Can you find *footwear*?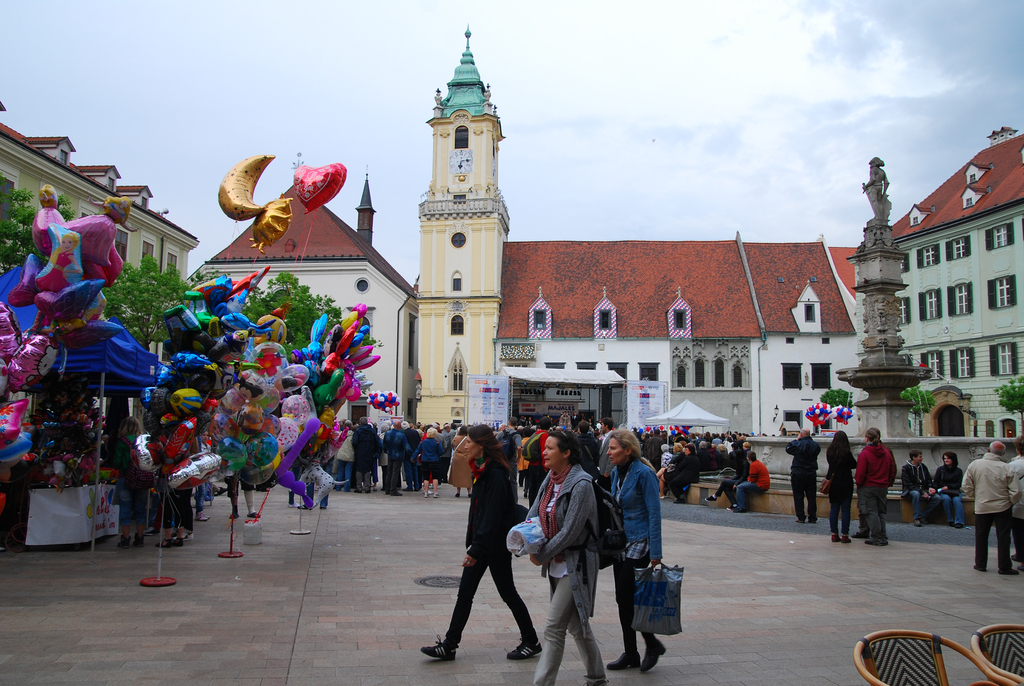
Yes, bounding box: region(175, 533, 185, 544).
